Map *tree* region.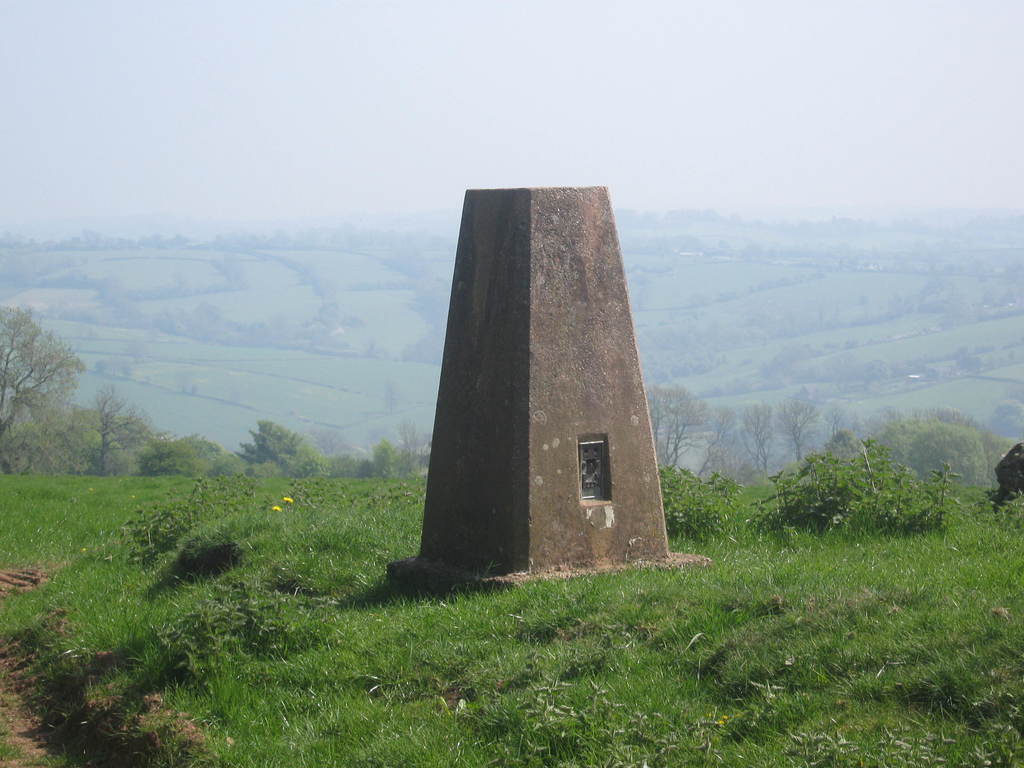
Mapped to 76/381/156/471.
